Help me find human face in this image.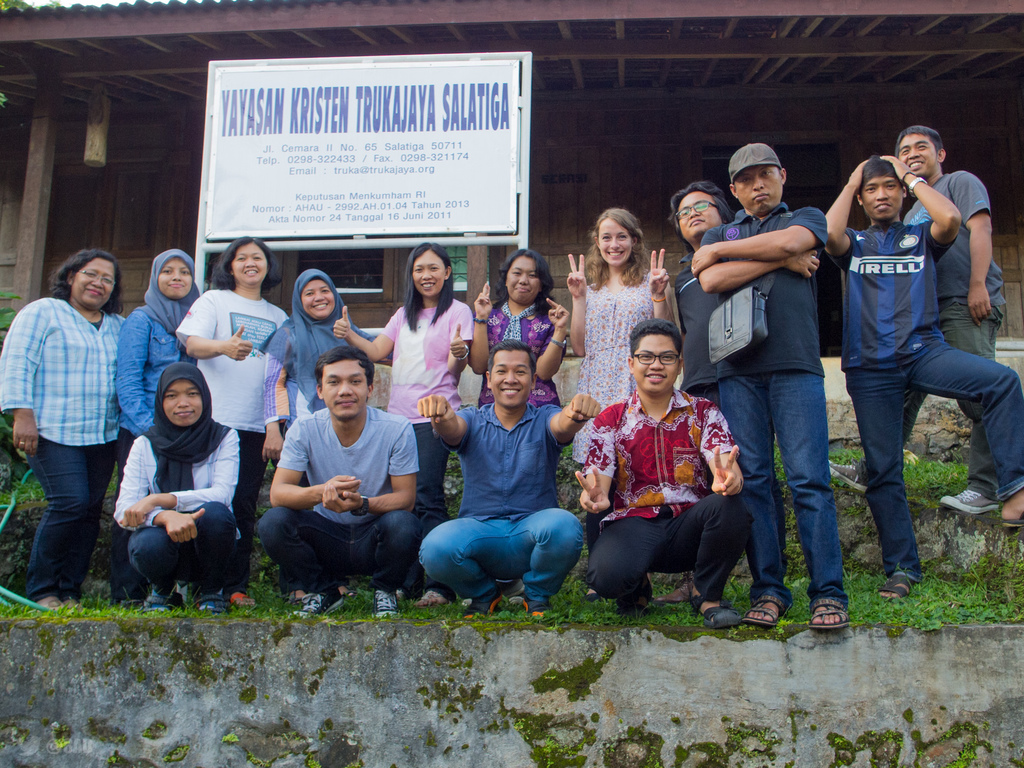
Found it: rect(70, 257, 112, 303).
